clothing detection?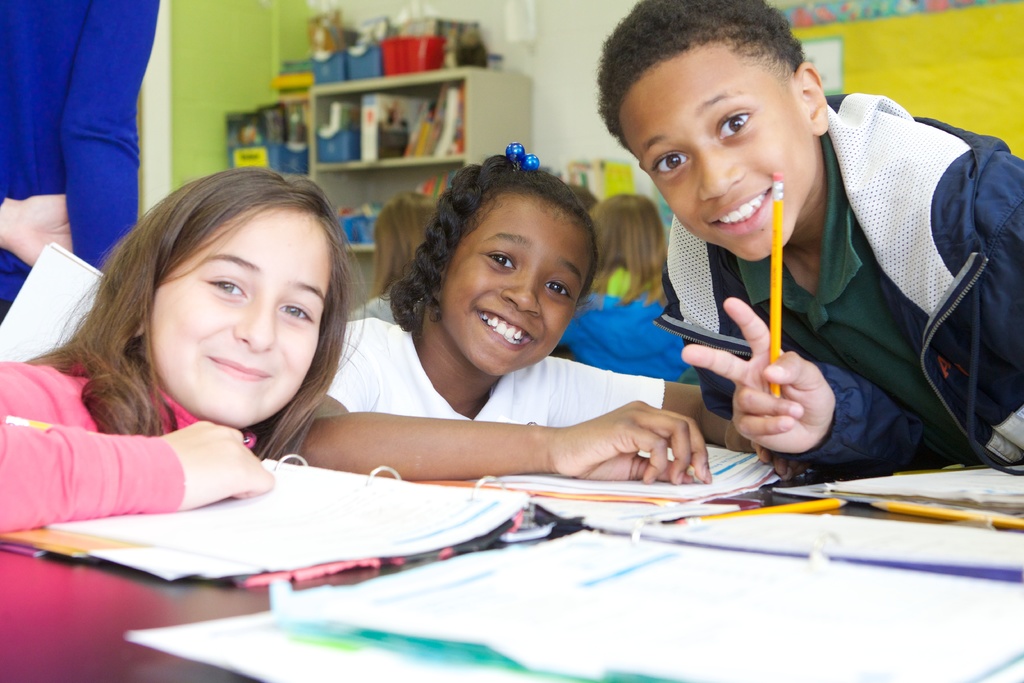
<bbox>0, 0, 155, 311</bbox>
